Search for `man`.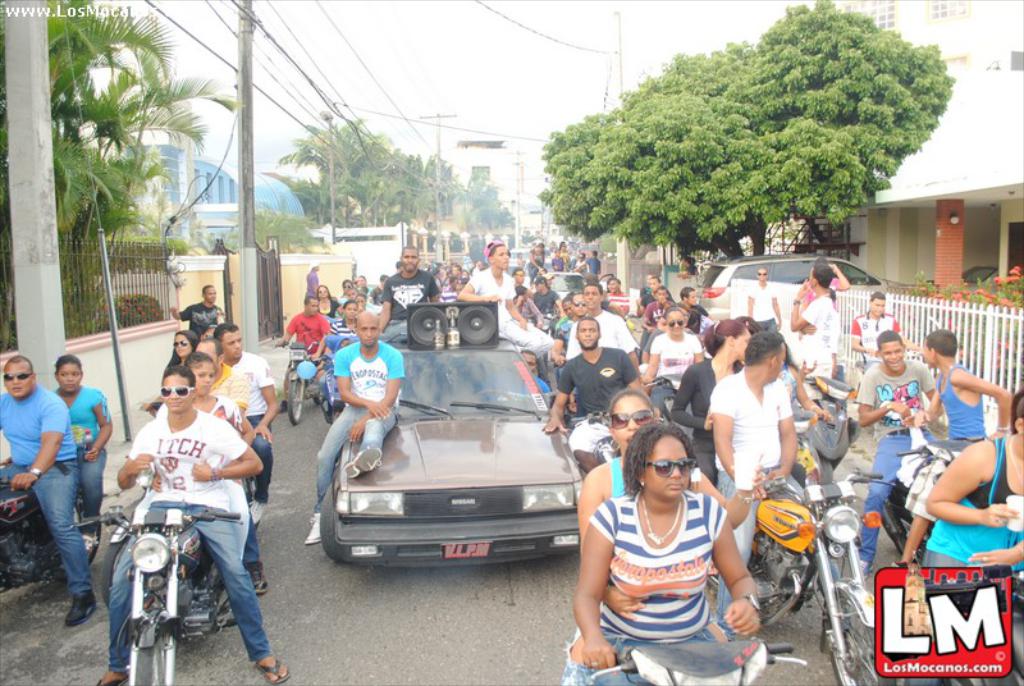
Found at bbox=(458, 237, 563, 362).
